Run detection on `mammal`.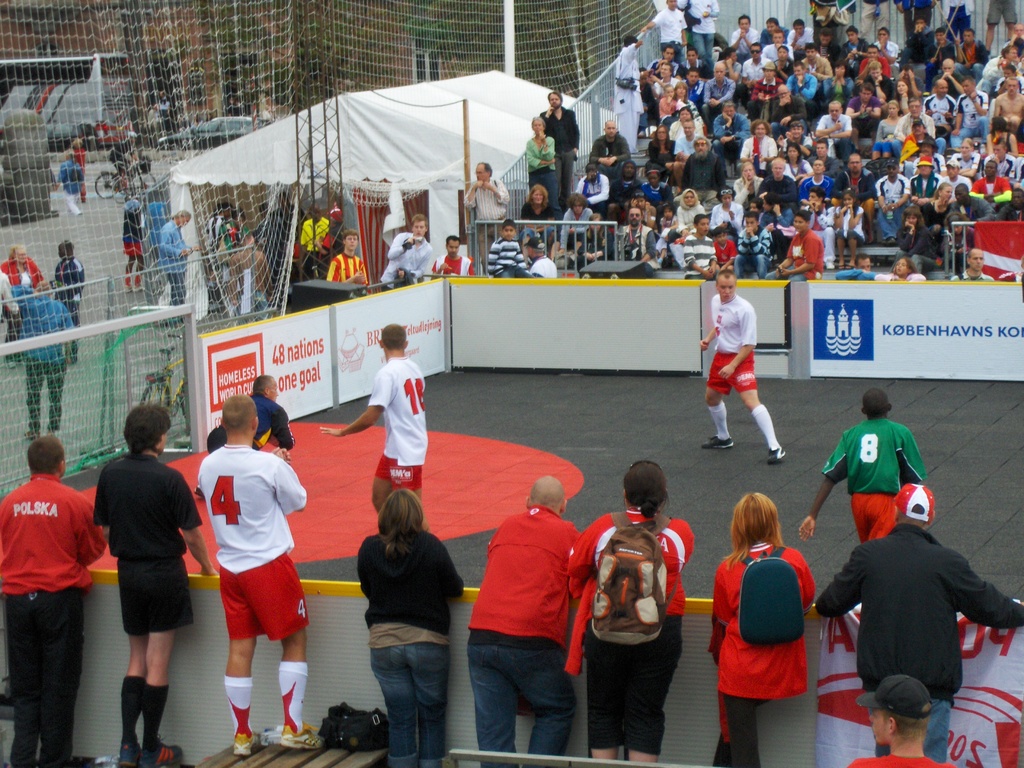
Result: [568,462,689,767].
